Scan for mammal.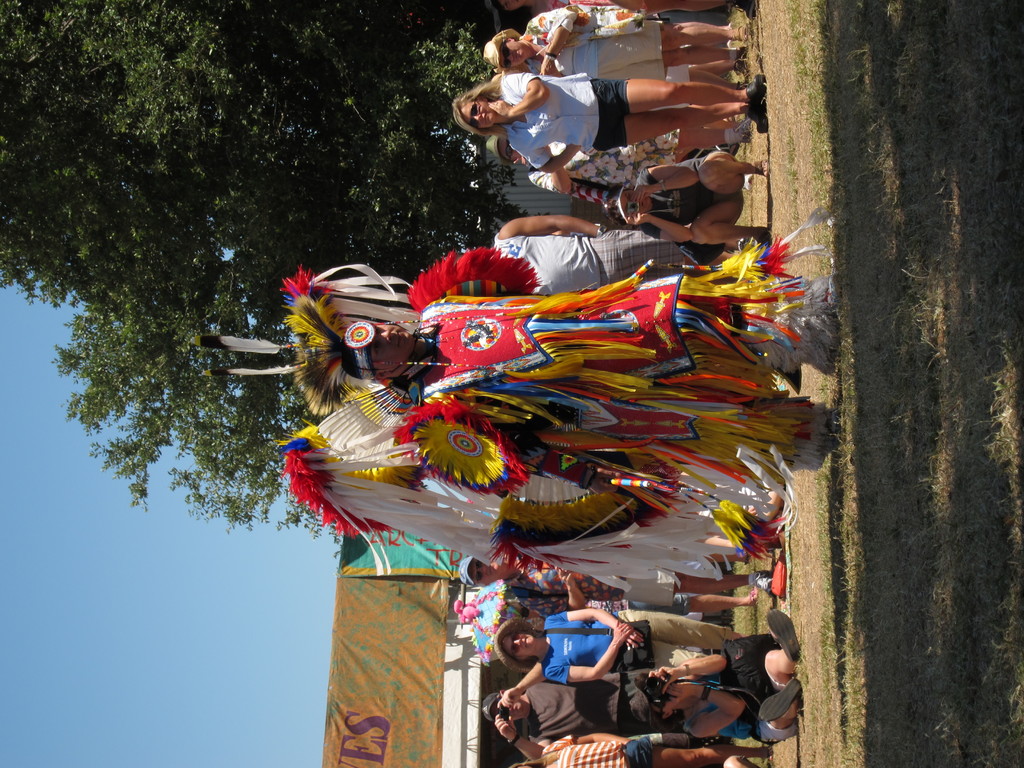
Scan result: l=486, t=125, r=750, b=196.
